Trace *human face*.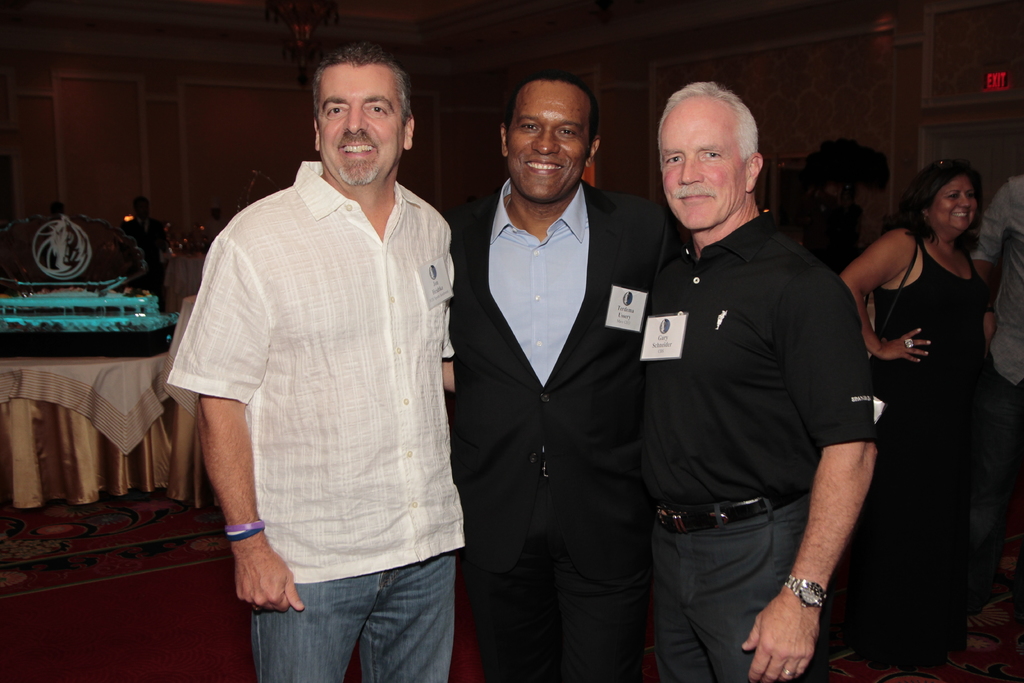
Traced to bbox=(934, 178, 973, 226).
